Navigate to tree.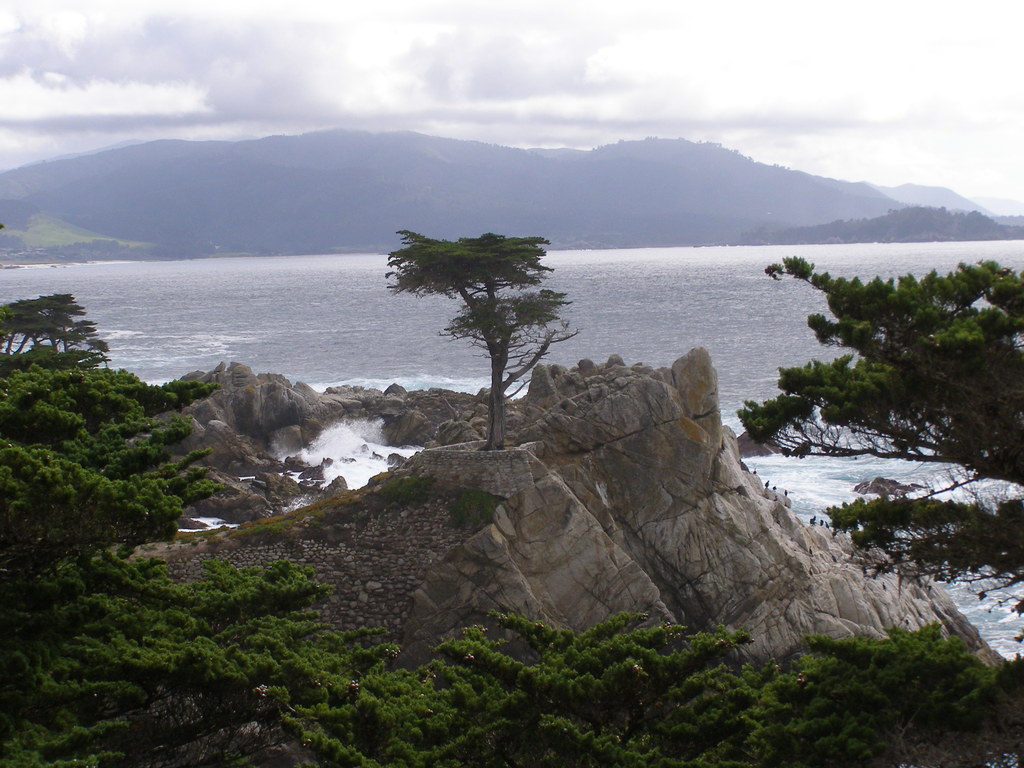
Navigation target: <box>730,253,1023,609</box>.
